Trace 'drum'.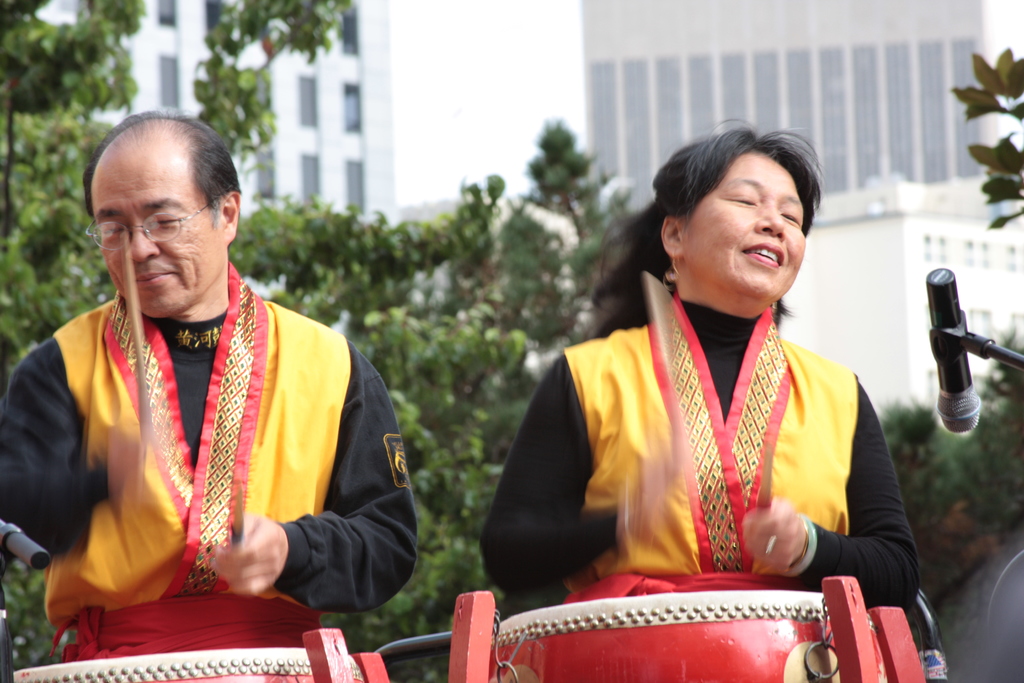
Traced to <bbox>450, 577, 922, 682</bbox>.
